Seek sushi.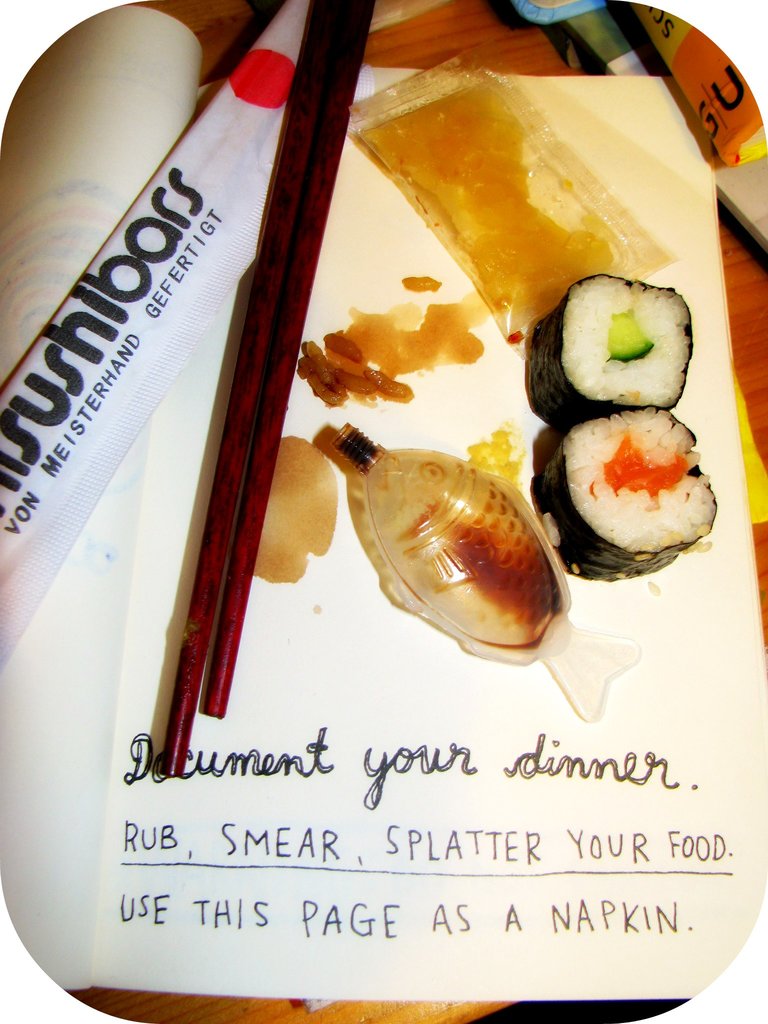
[left=535, top=395, right=716, bottom=587].
